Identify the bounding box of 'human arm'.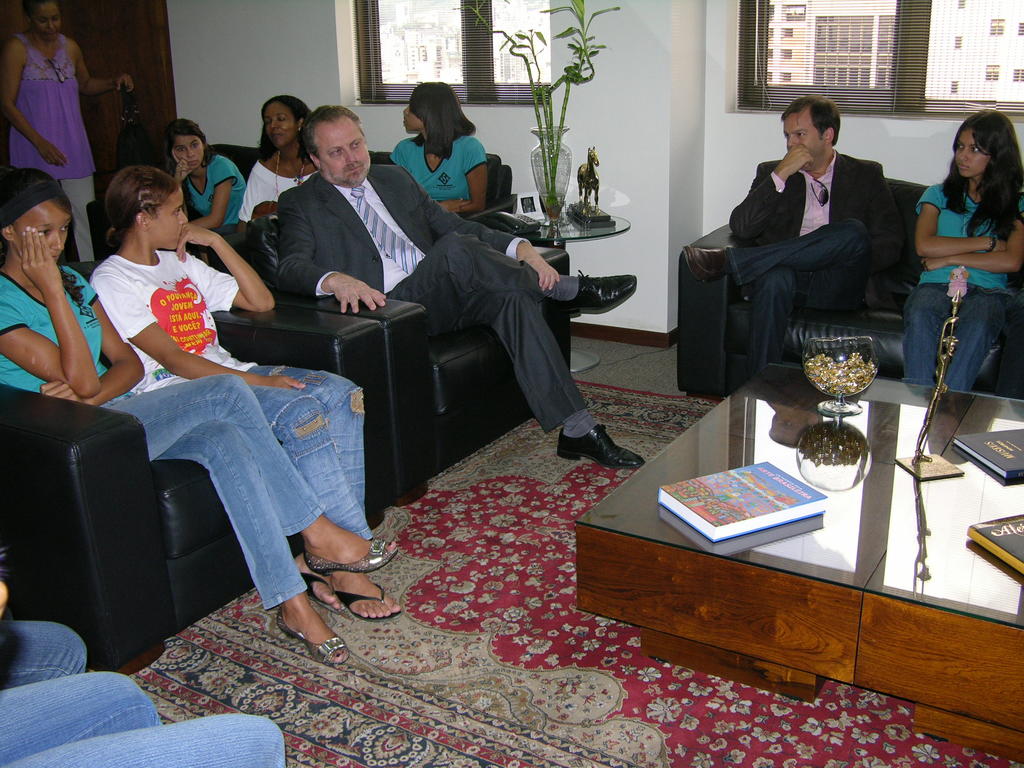
909 184 1014 262.
